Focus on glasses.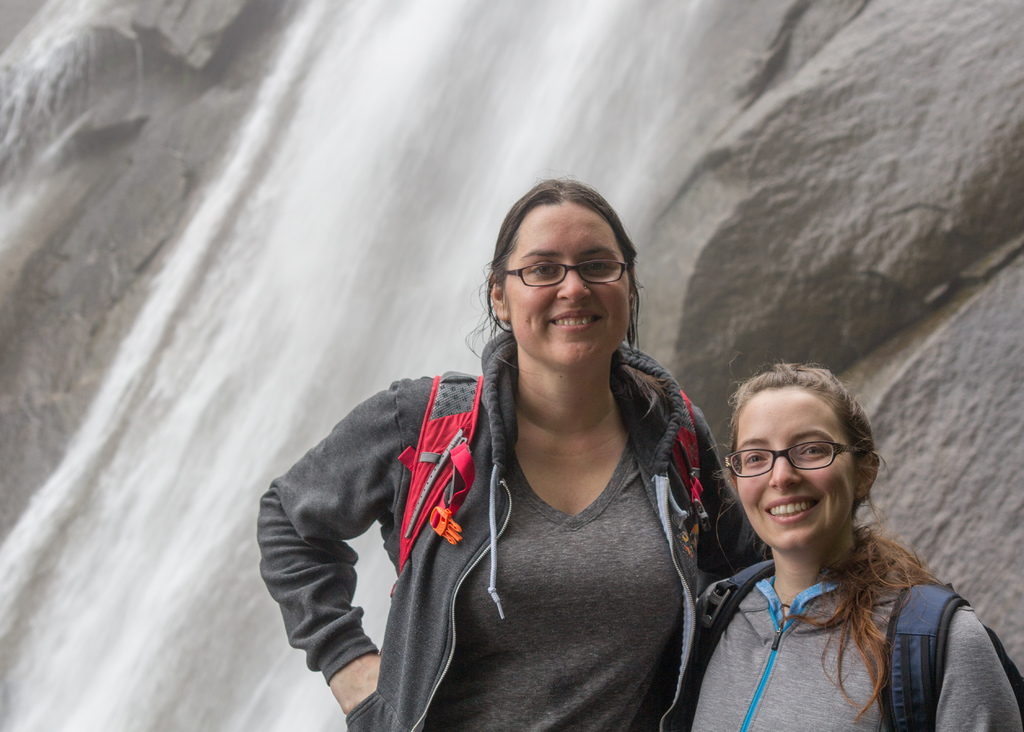
Focused at detection(720, 439, 866, 480).
